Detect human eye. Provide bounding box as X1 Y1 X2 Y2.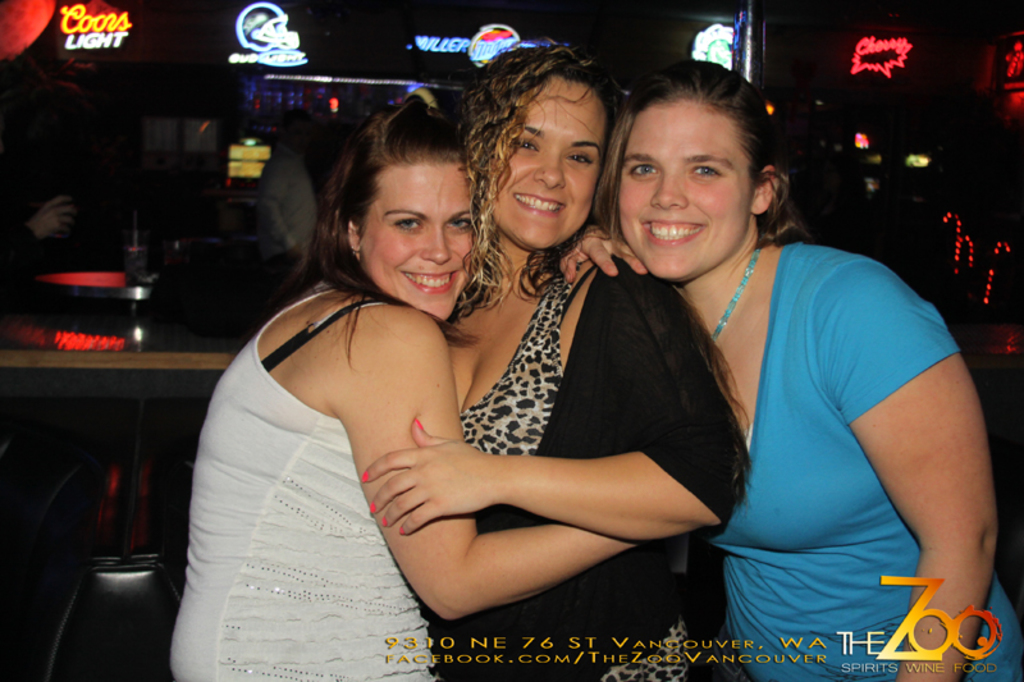
517 136 541 151.
